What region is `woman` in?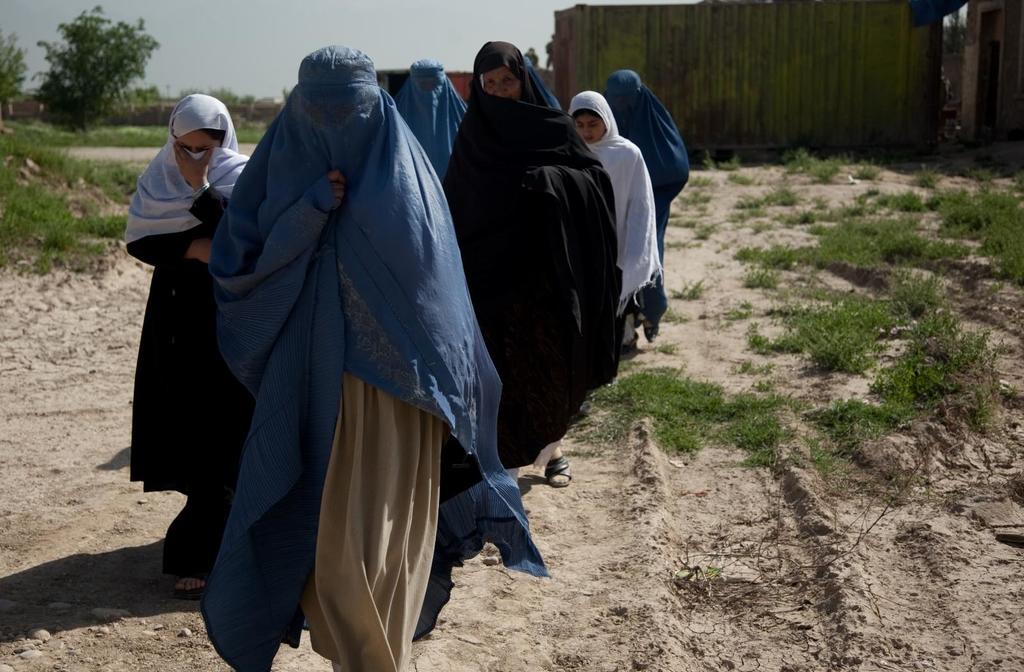
x1=572 y1=83 x2=672 y2=360.
